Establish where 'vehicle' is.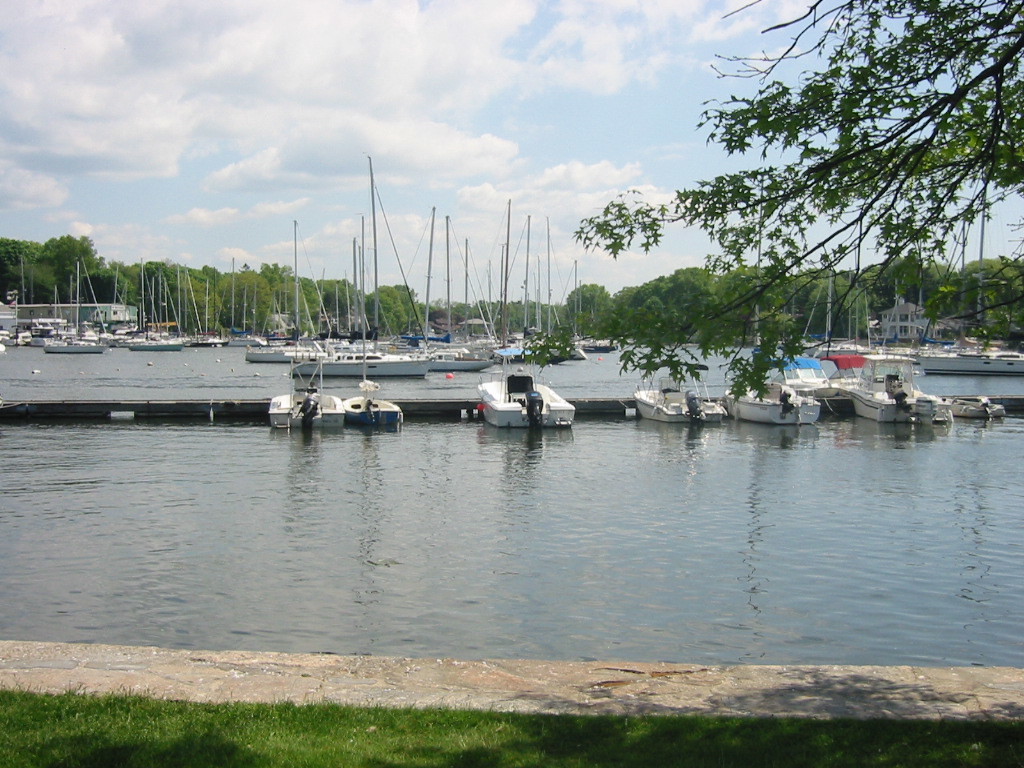
Established at <region>723, 350, 817, 424</region>.
